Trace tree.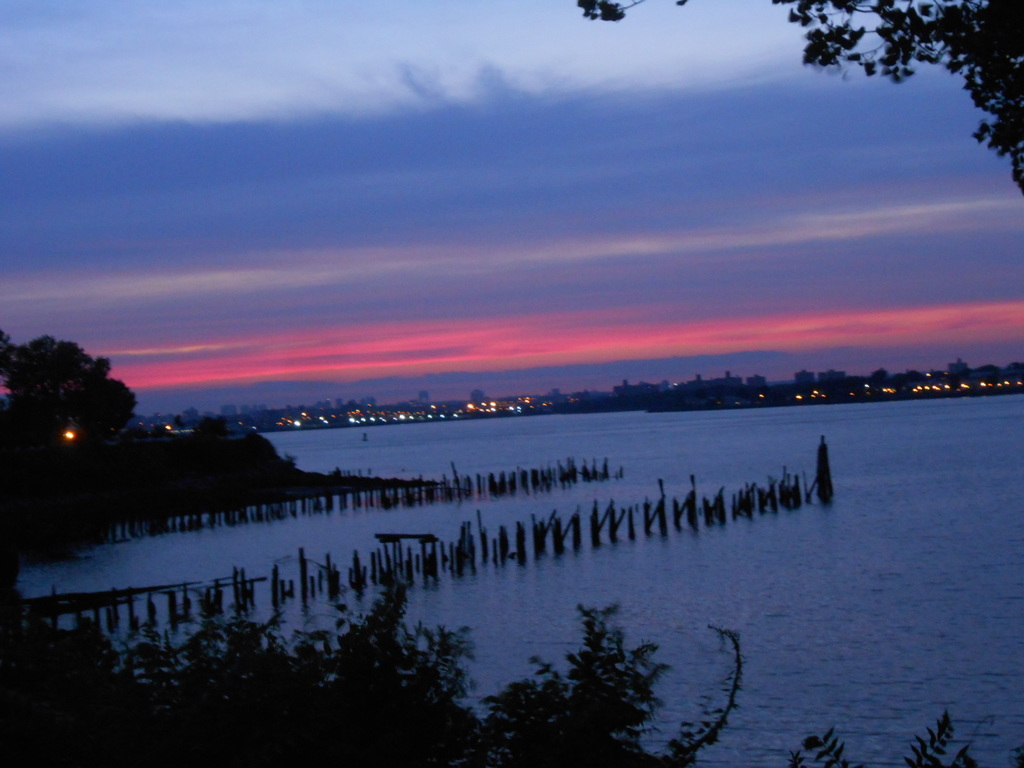
Traced to bbox=(578, 0, 1023, 198).
